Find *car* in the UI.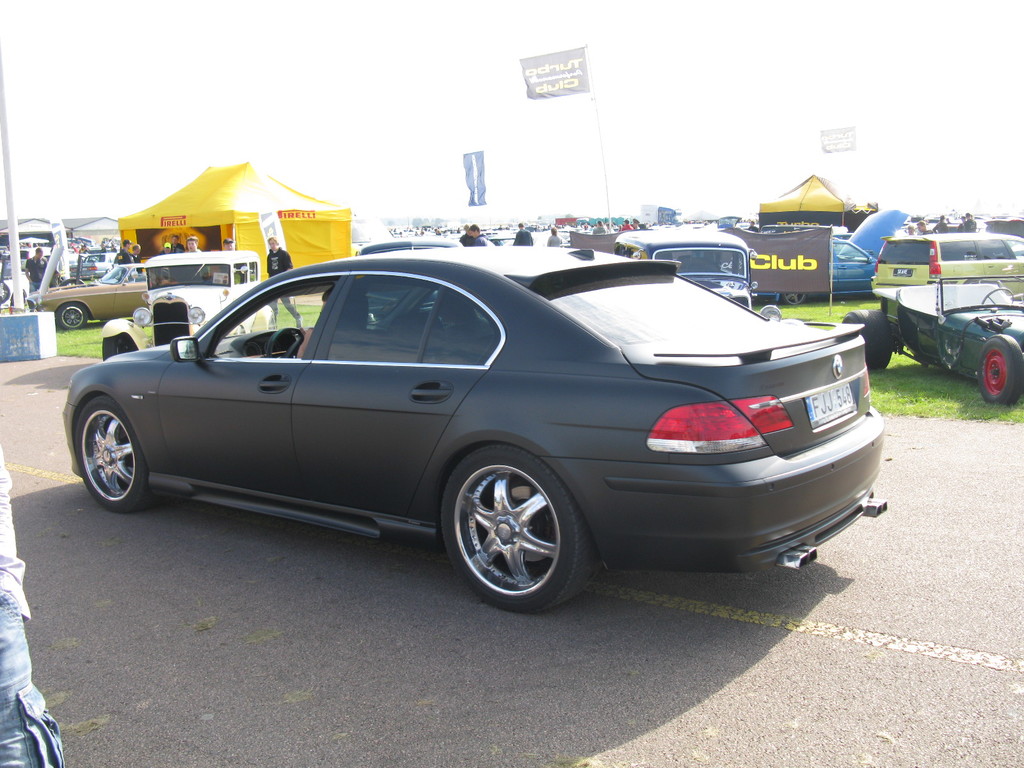
UI element at [x1=103, y1=244, x2=276, y2=363].
